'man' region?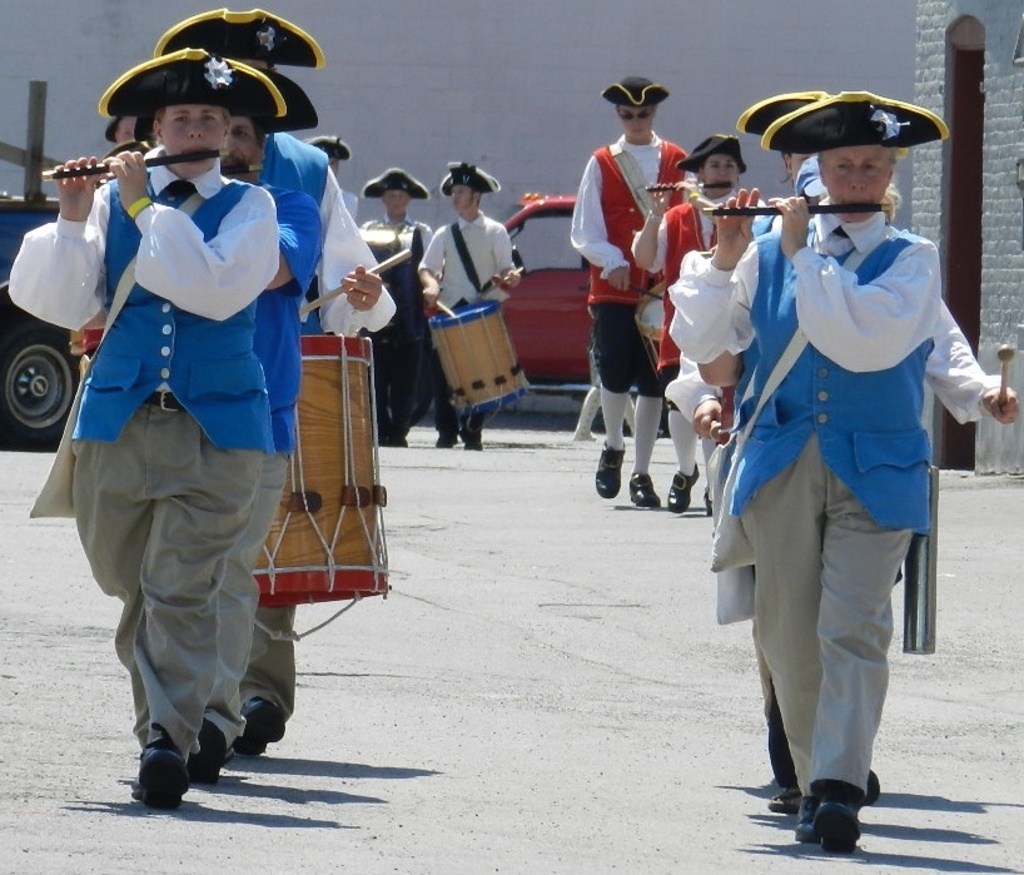
left=153, top=8, right=393, bottom=756
